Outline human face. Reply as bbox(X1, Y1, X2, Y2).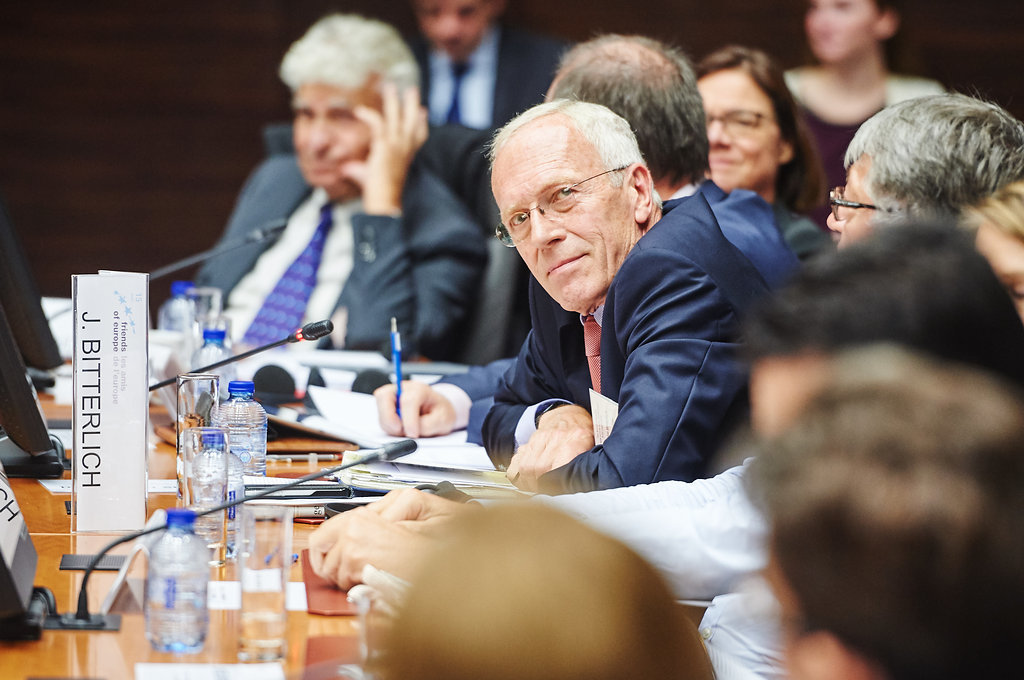
bbox(825, 163, 883, 252).
